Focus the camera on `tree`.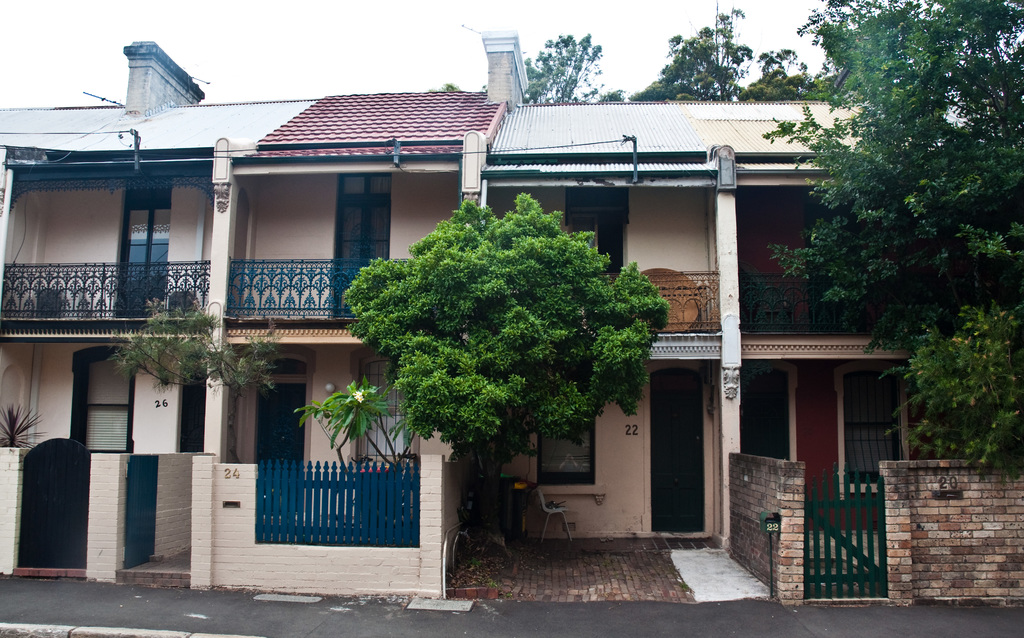
Focus region: [x1=754, y1=0, x2=1023, y2=469].
